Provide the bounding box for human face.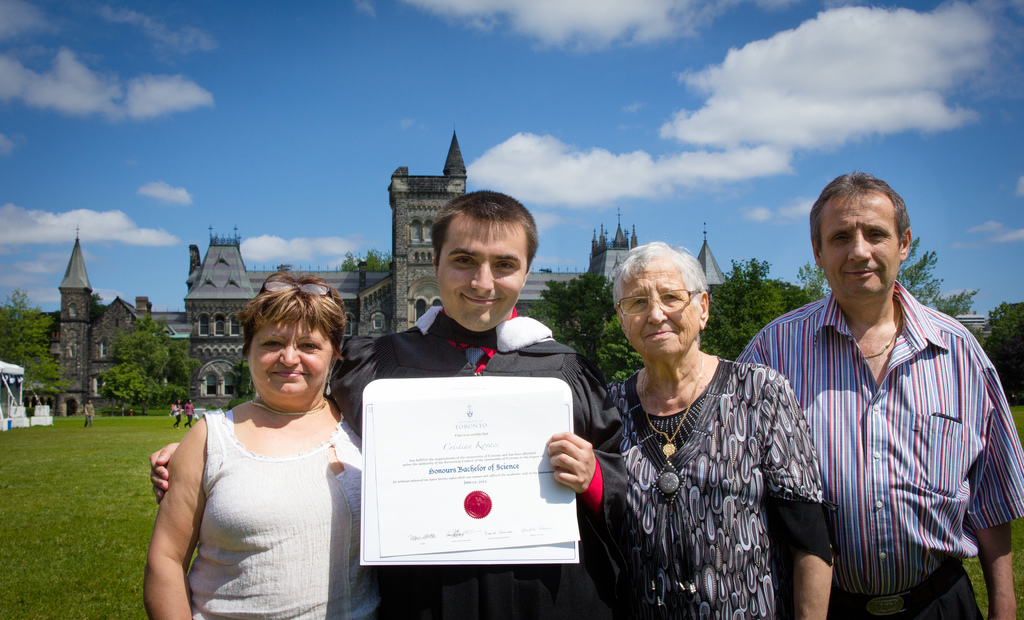
[440, 221, 529, 332].
